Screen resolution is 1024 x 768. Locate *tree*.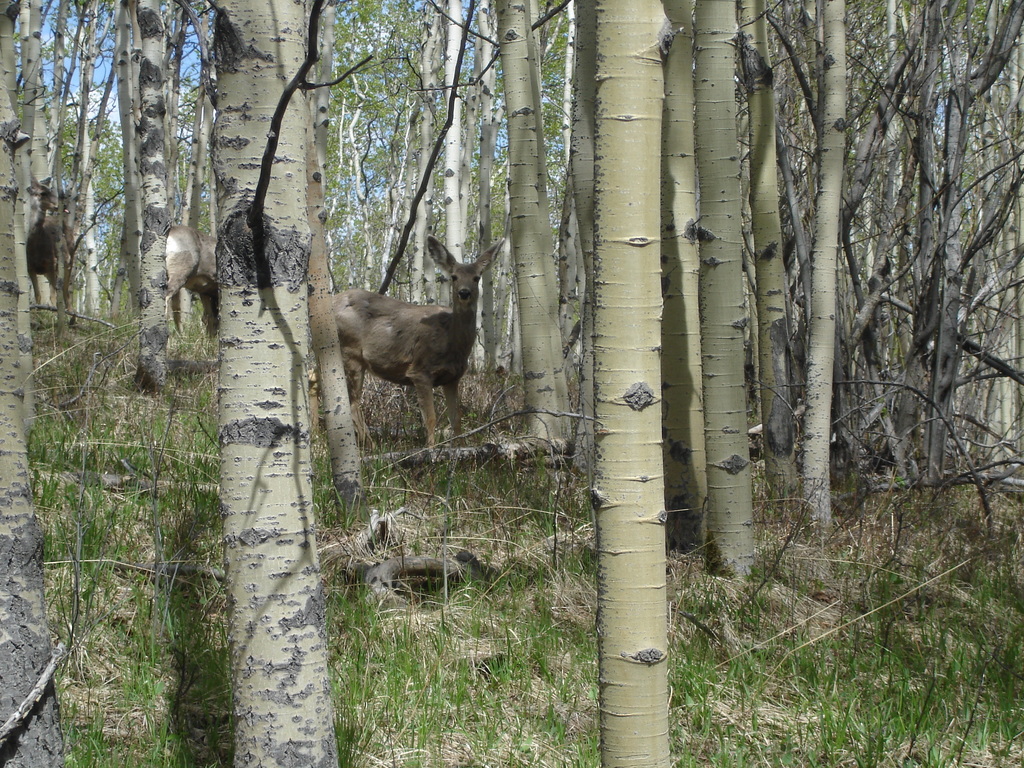
l=0, t=0, r=68, b=767.
